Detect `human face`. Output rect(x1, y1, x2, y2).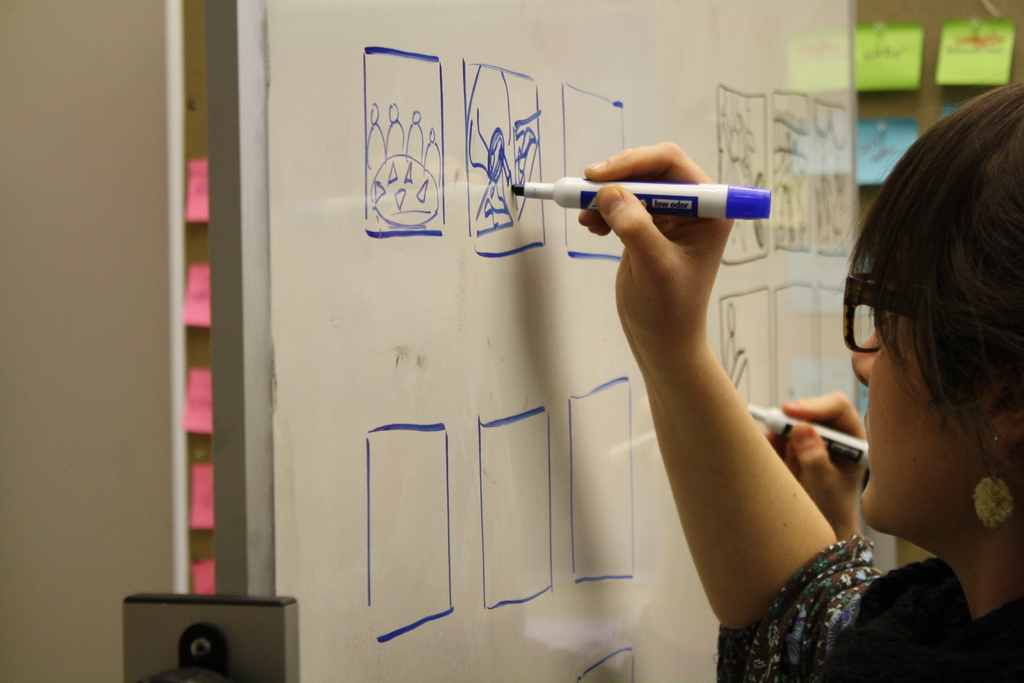
rect(849, 281, 968, 526).
